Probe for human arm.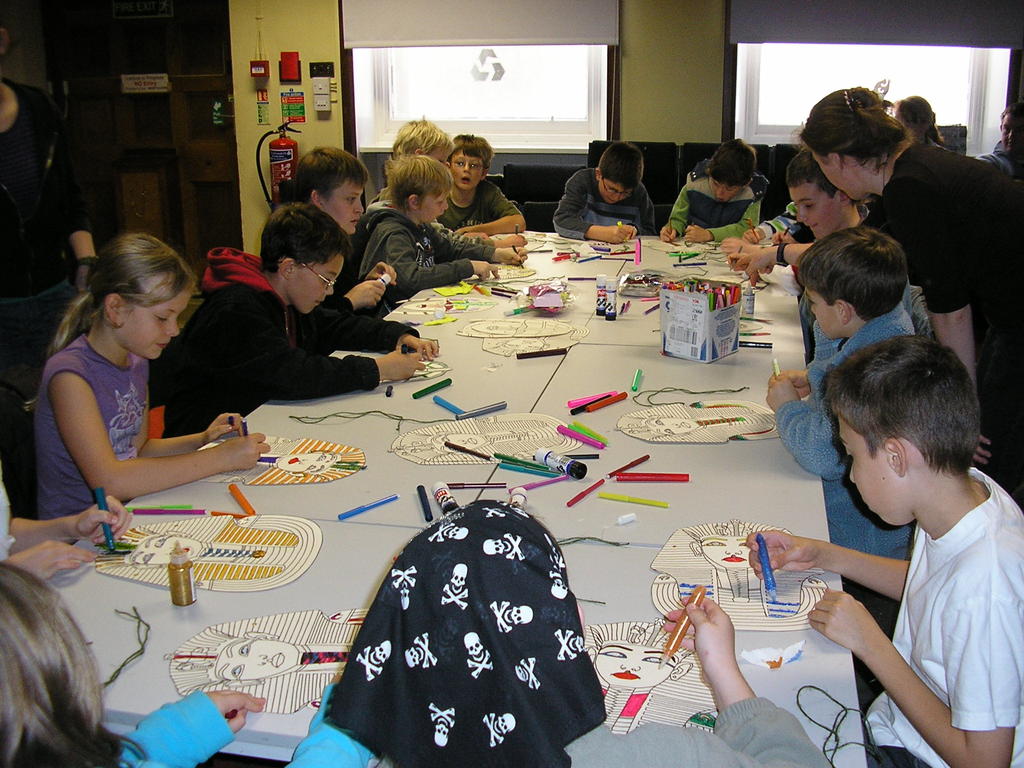
Probe result: left=57, top=126, right=97, bottom=287.
